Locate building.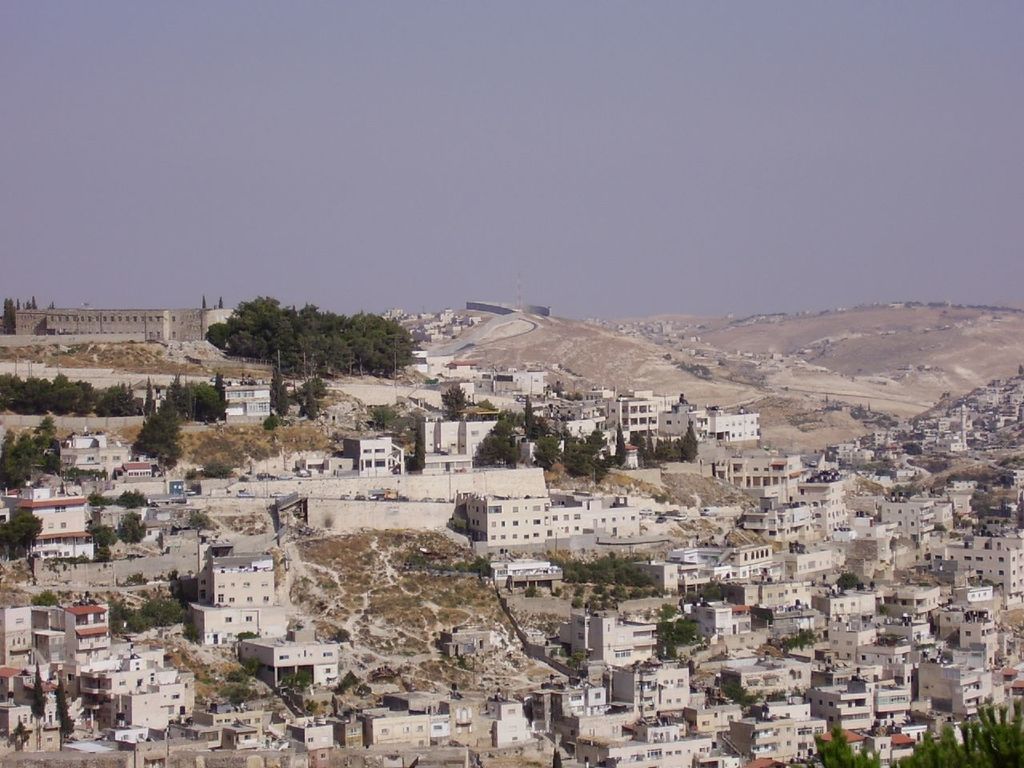
Bounding box: bbox=(821, 588, 879, 618).
